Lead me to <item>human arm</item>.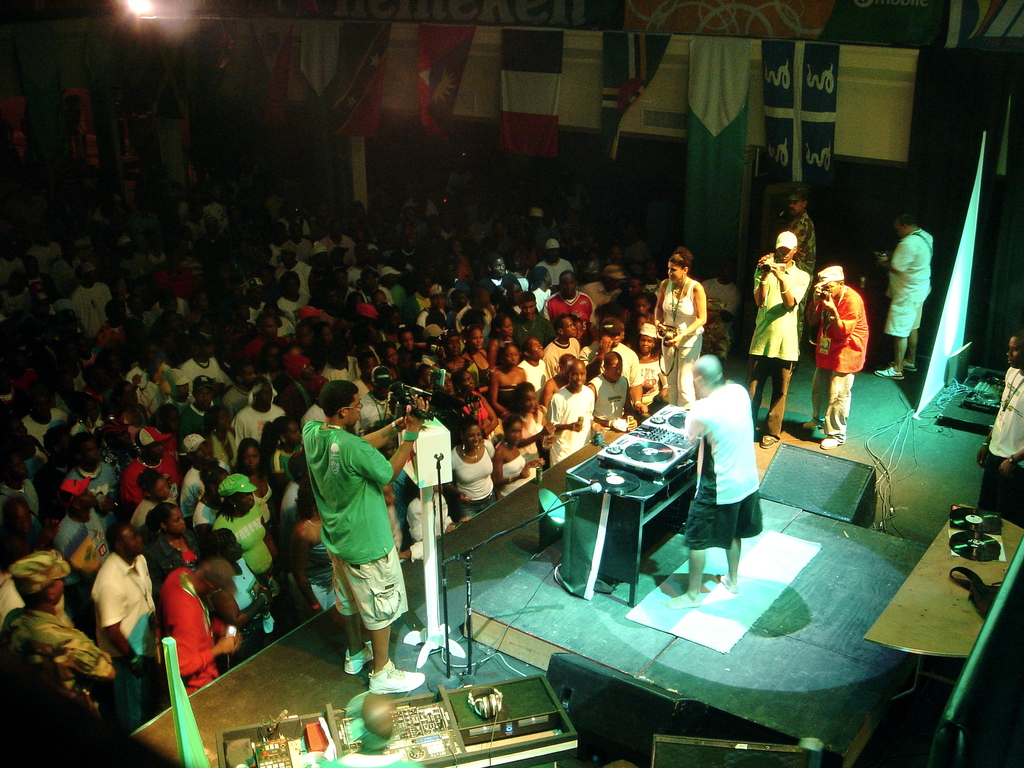
Lead to crop(972, 428, 993, 471).
